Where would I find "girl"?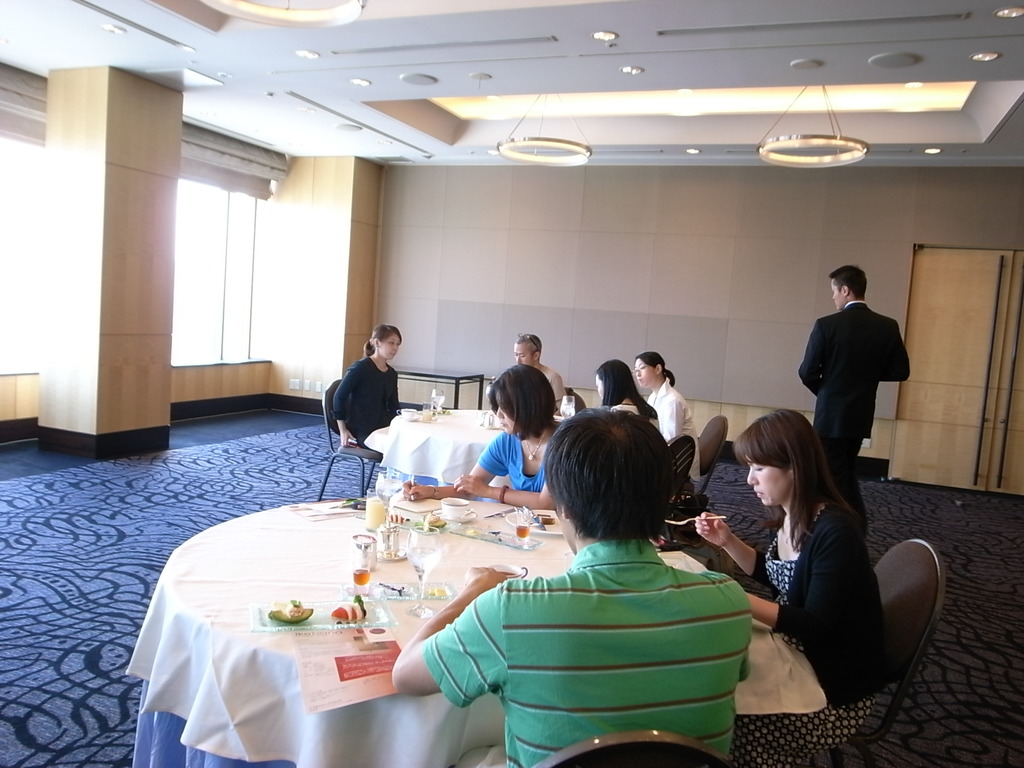
At {"left": 602, "top": 357, "right": 656, "bottom": 430}.
